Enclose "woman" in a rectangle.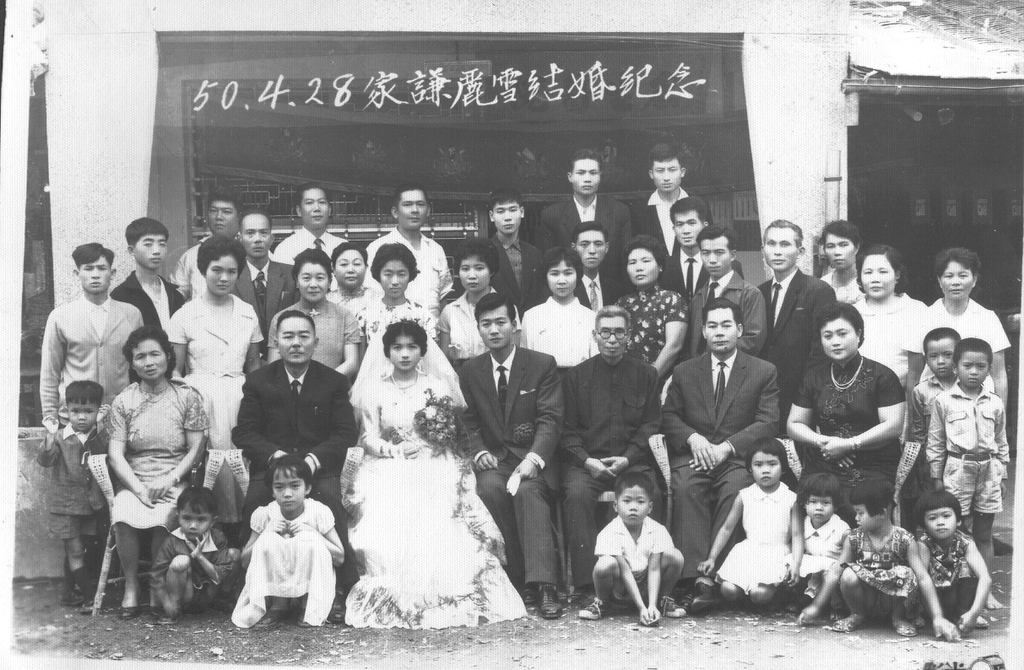
bbox=[354, 305, 501, 636].
